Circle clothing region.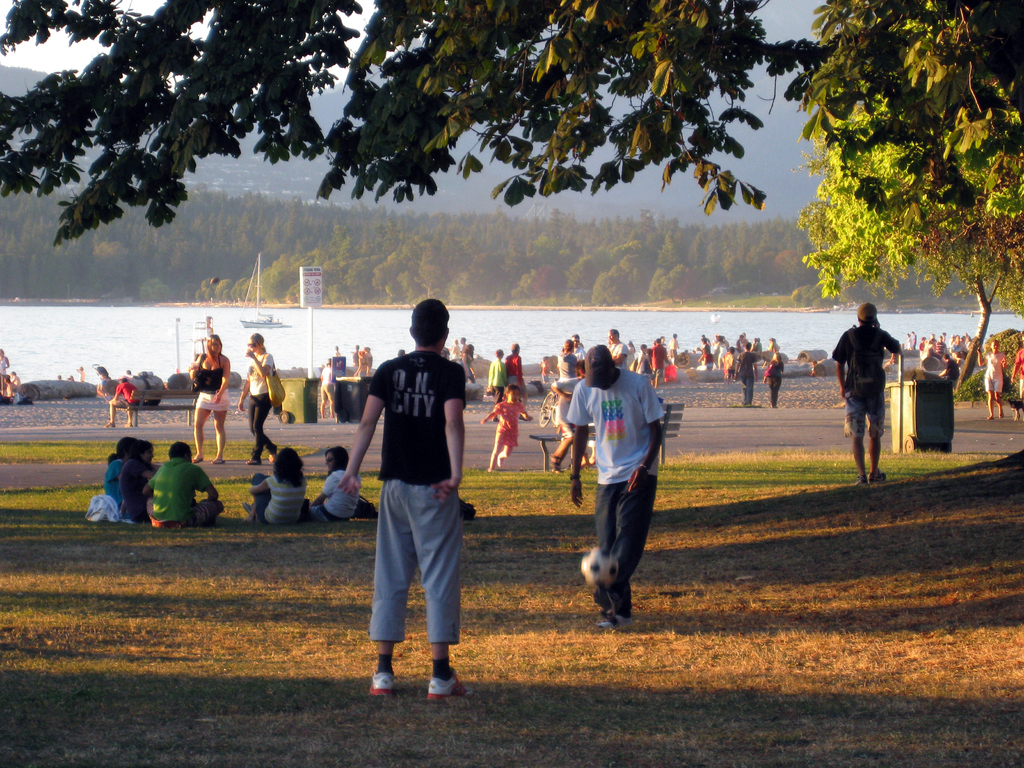
Region: locate(649, 344, 666, 376).
